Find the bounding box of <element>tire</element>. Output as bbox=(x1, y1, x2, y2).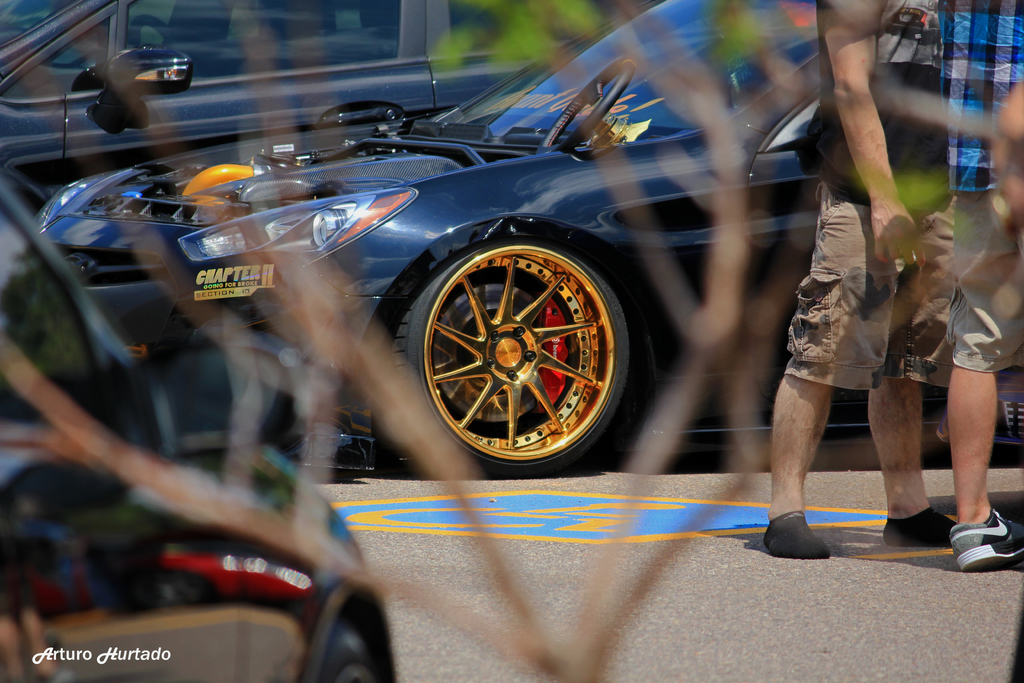
bbox=(378, 241, 644, 481).
